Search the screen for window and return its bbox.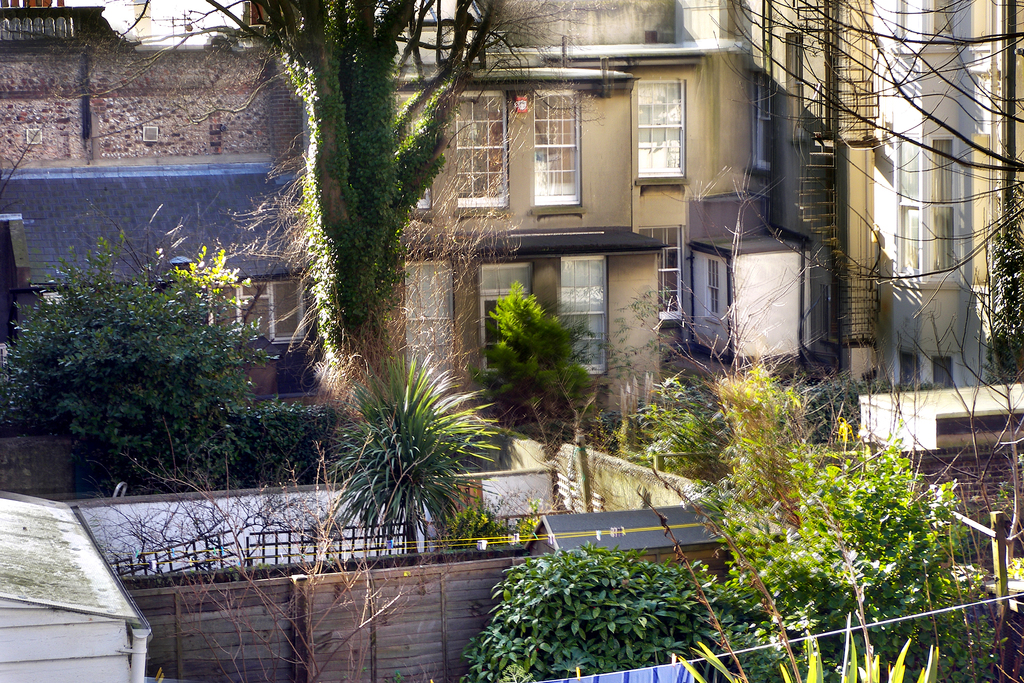
Found: box(635, 79, 686, 179).
